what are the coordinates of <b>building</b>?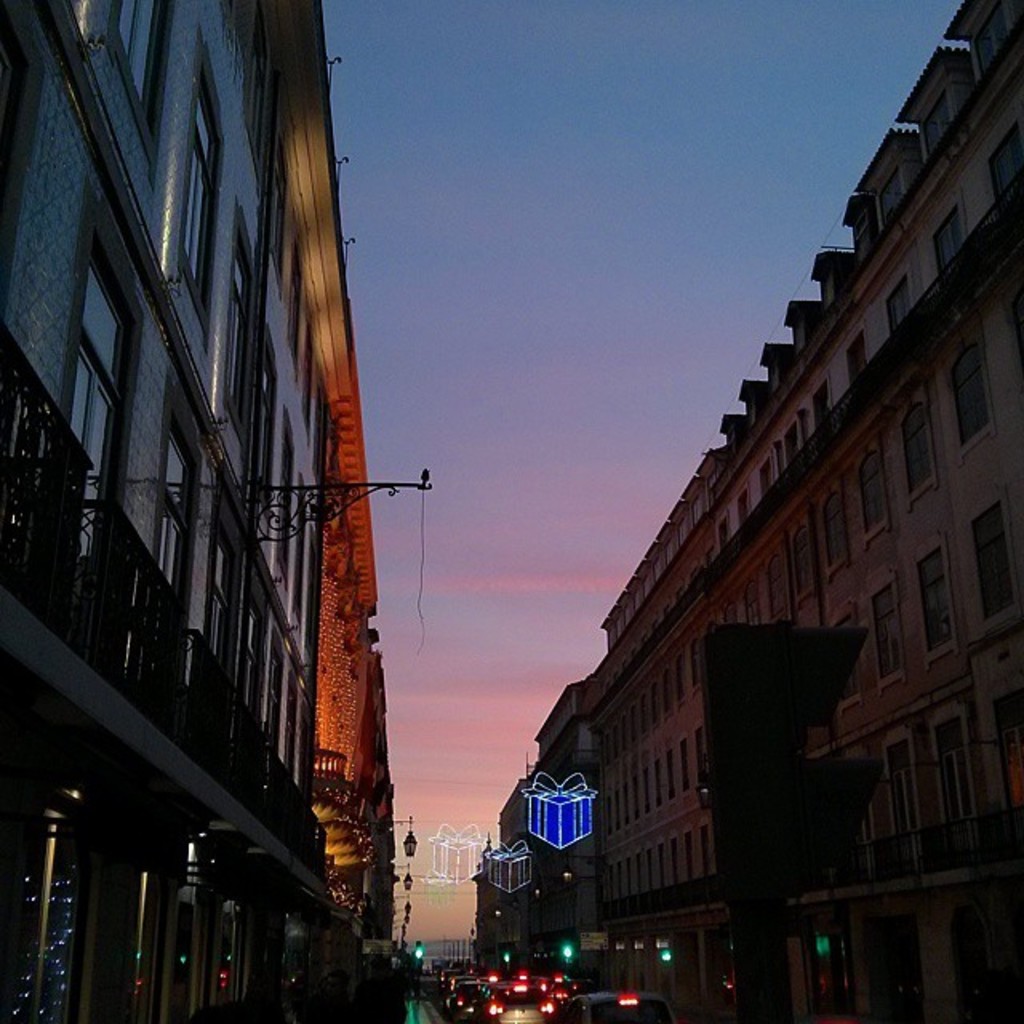
box=[314, 365, 394, 968].
